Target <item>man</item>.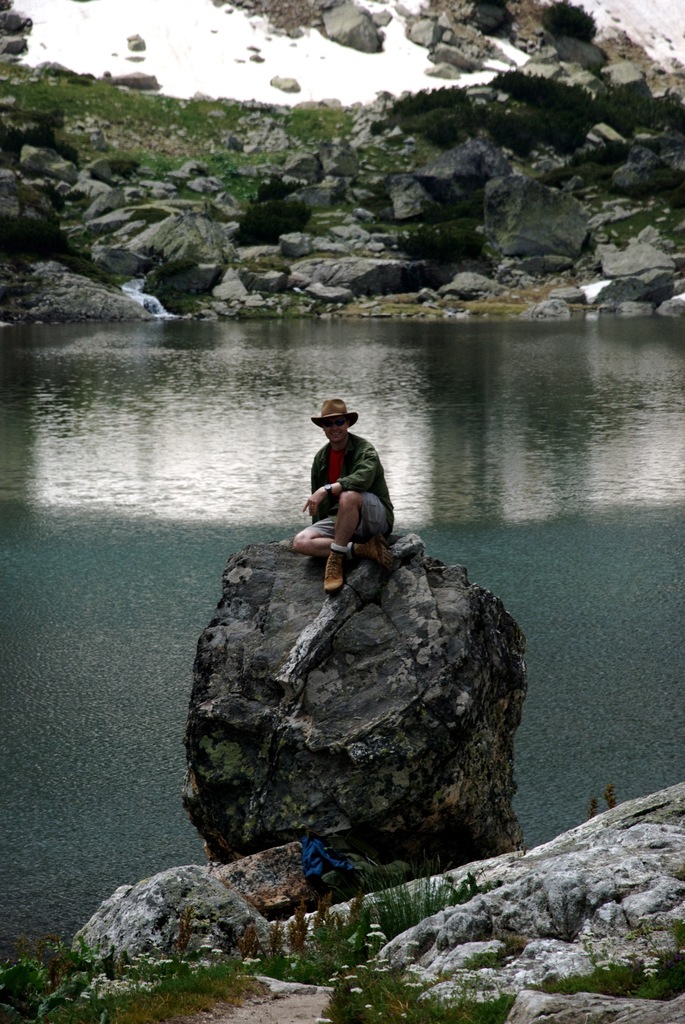
Target region: (left=291, top=392, right=406, bottom=602).
